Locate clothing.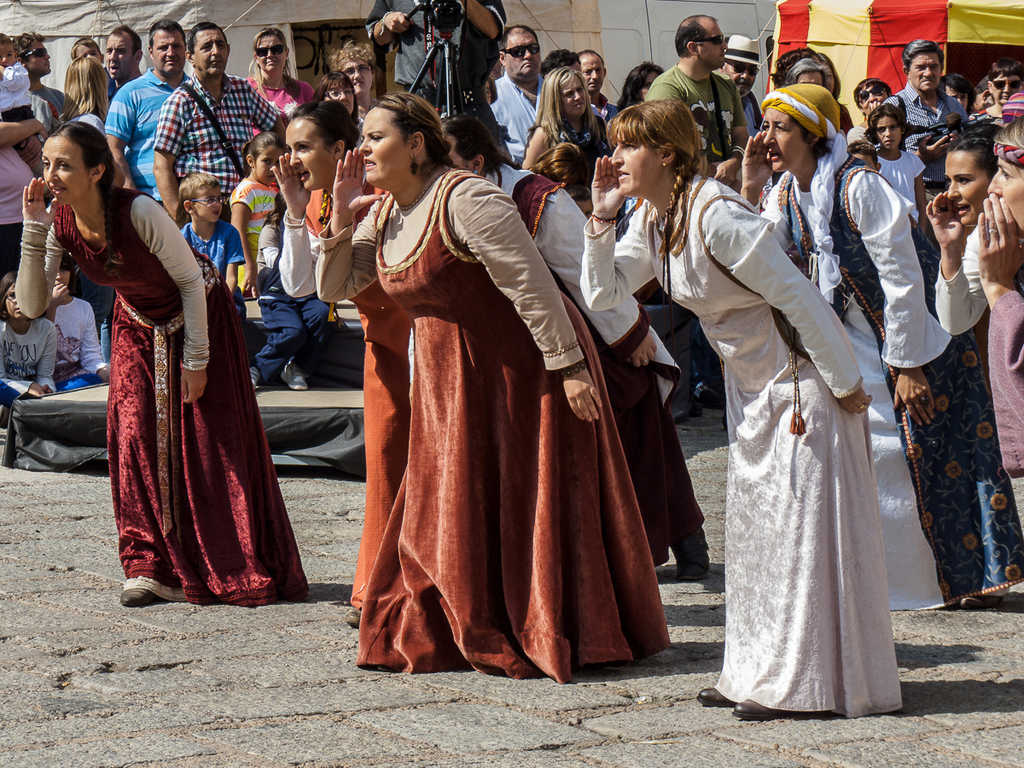
Bounding box: bbox=[104, 69, 190, 199].
